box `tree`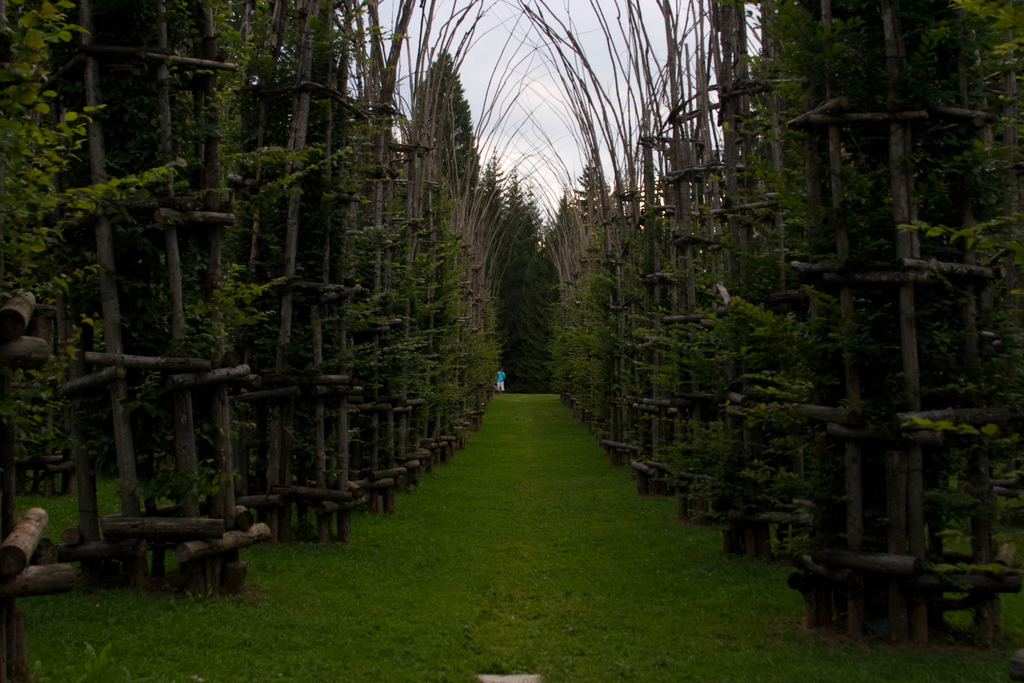
531,0,747,544
